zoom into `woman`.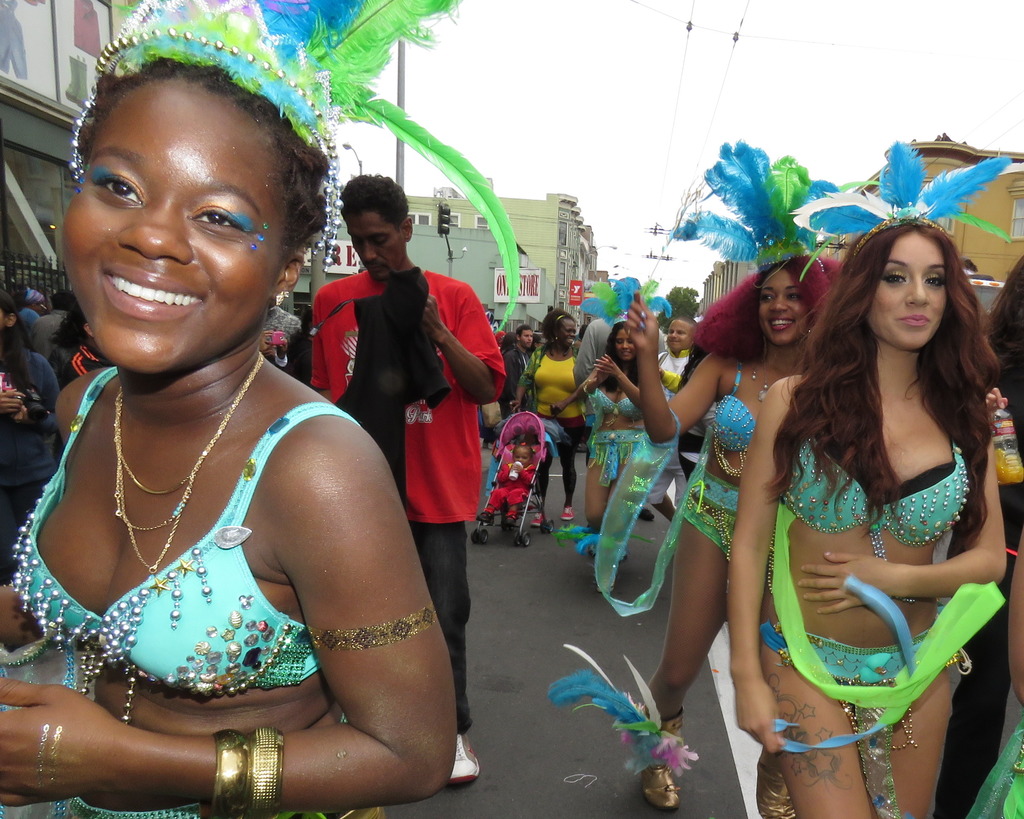
Zoom target: [730, 214, 1009, 818].
